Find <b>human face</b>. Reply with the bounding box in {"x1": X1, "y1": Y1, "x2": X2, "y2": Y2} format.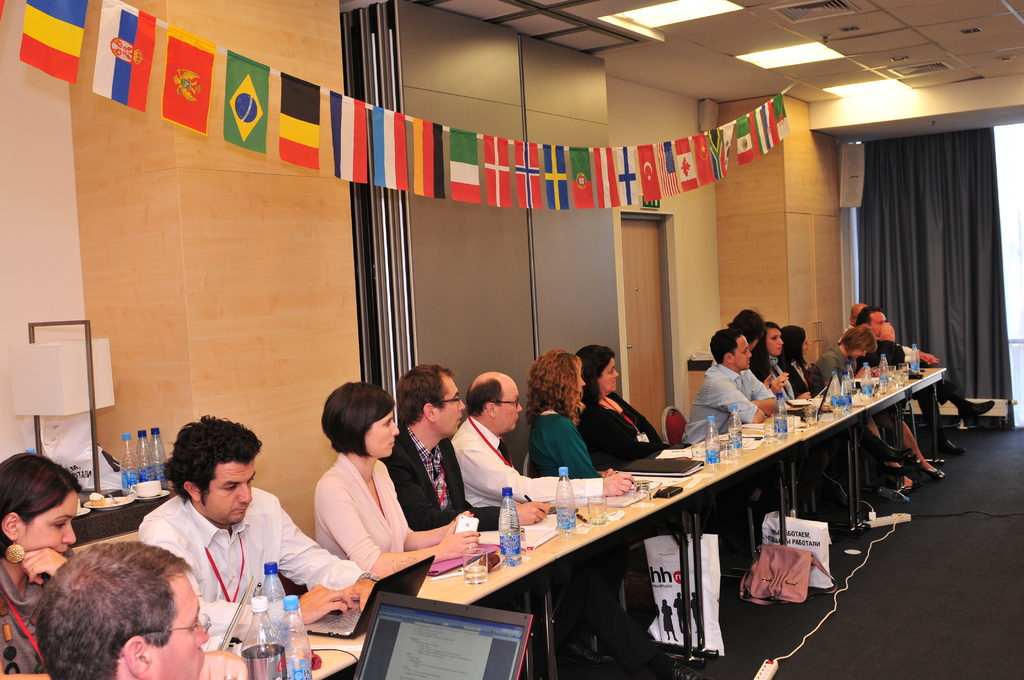
{"x1": 152, "y1": 577, "x2": 210, "y2": 679}.
